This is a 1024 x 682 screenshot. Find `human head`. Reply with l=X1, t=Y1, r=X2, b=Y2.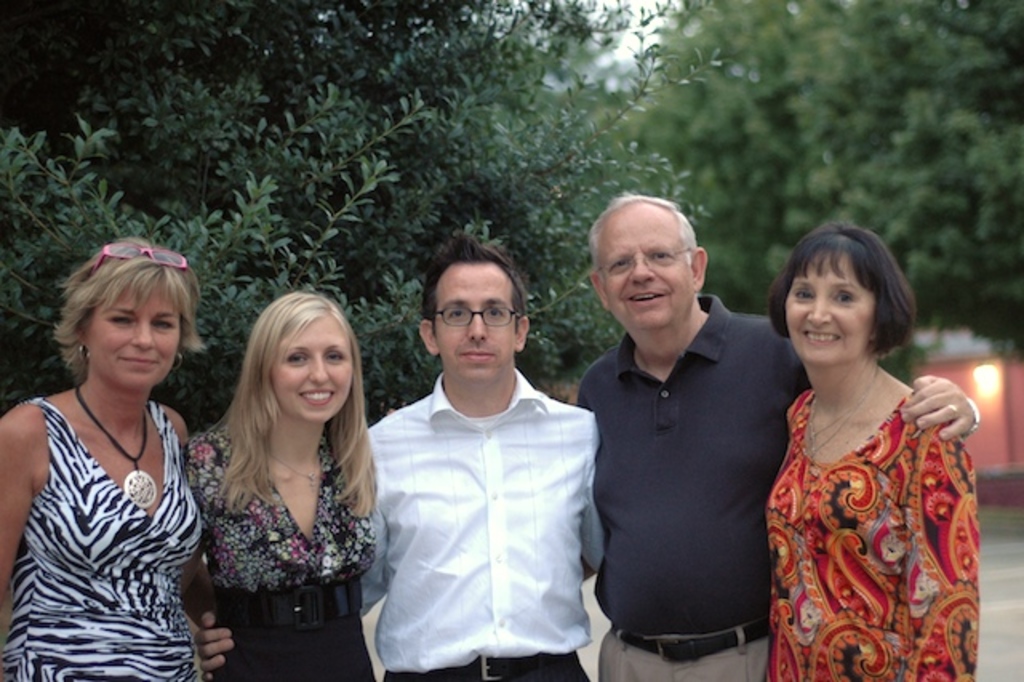
l=419, t=242, r=528, b=384.
